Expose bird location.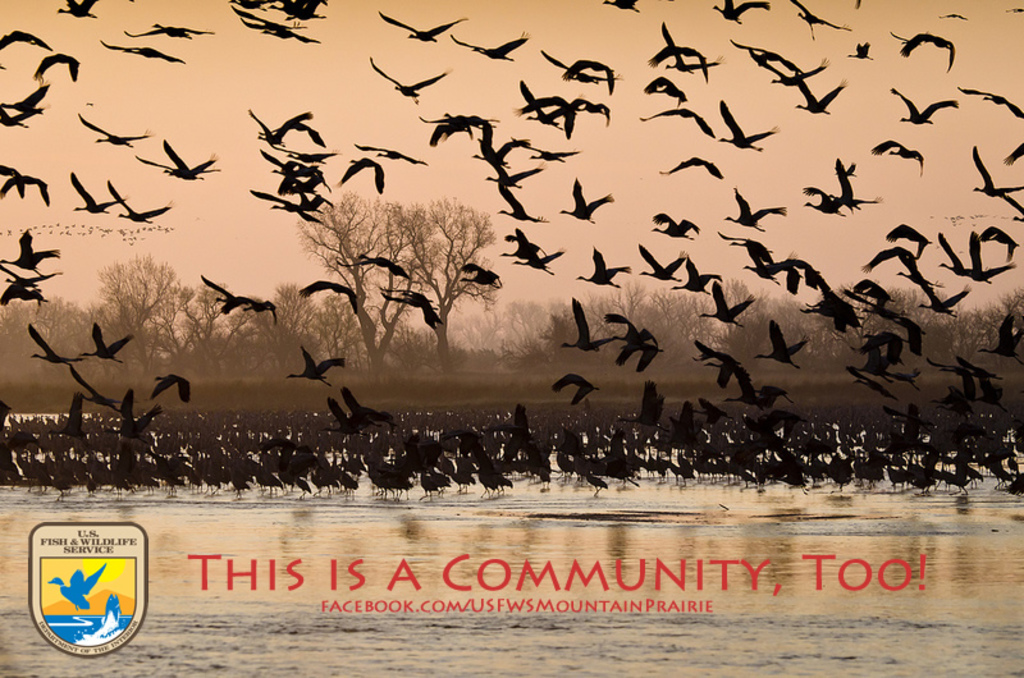
Exposed at left=449, top=32, right=532, bottom=65.
